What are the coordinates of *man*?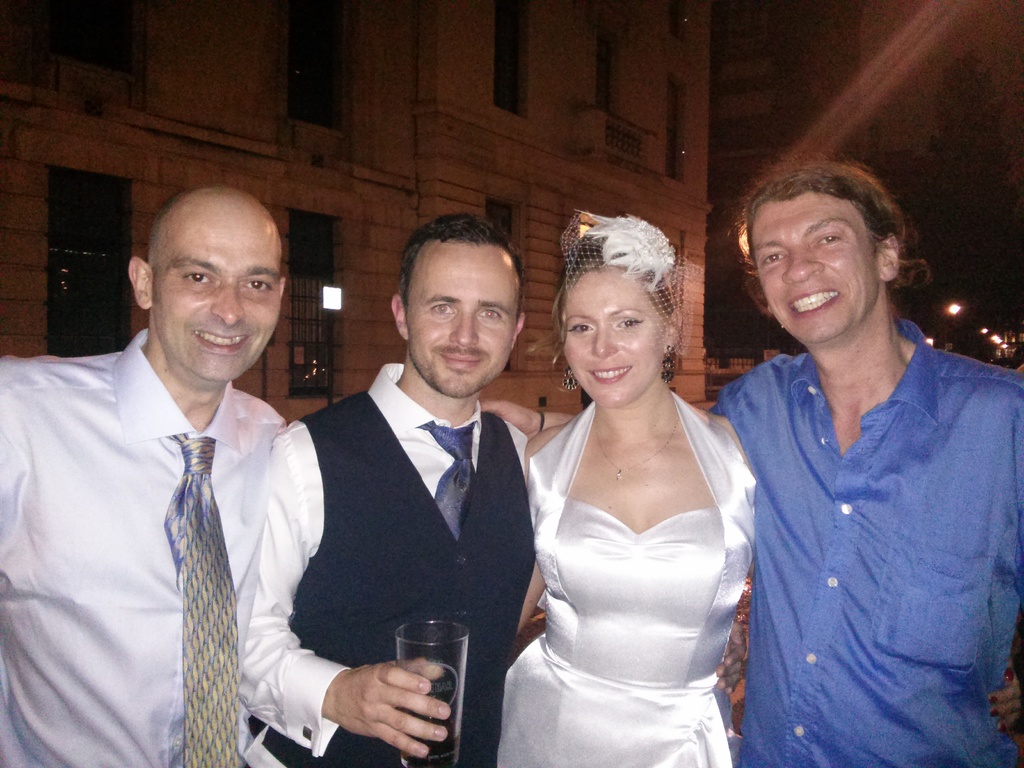
l=236, t=213, r=530, b=767.
